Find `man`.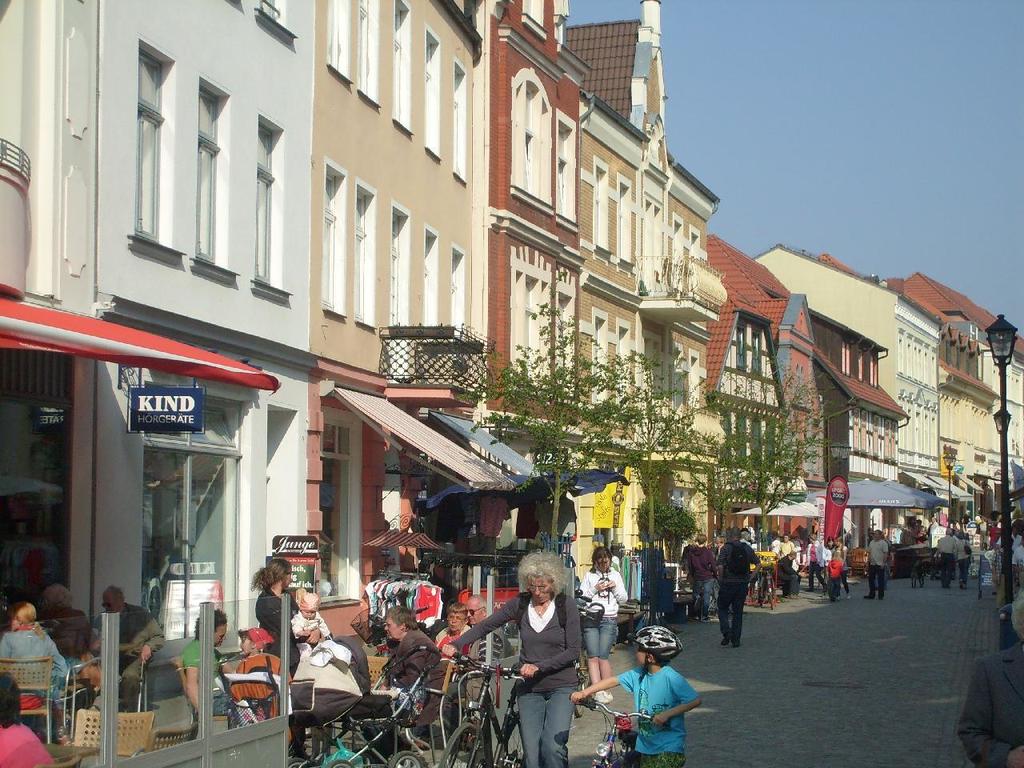
<bbox>710, 525, 761, 650</bbox>.
